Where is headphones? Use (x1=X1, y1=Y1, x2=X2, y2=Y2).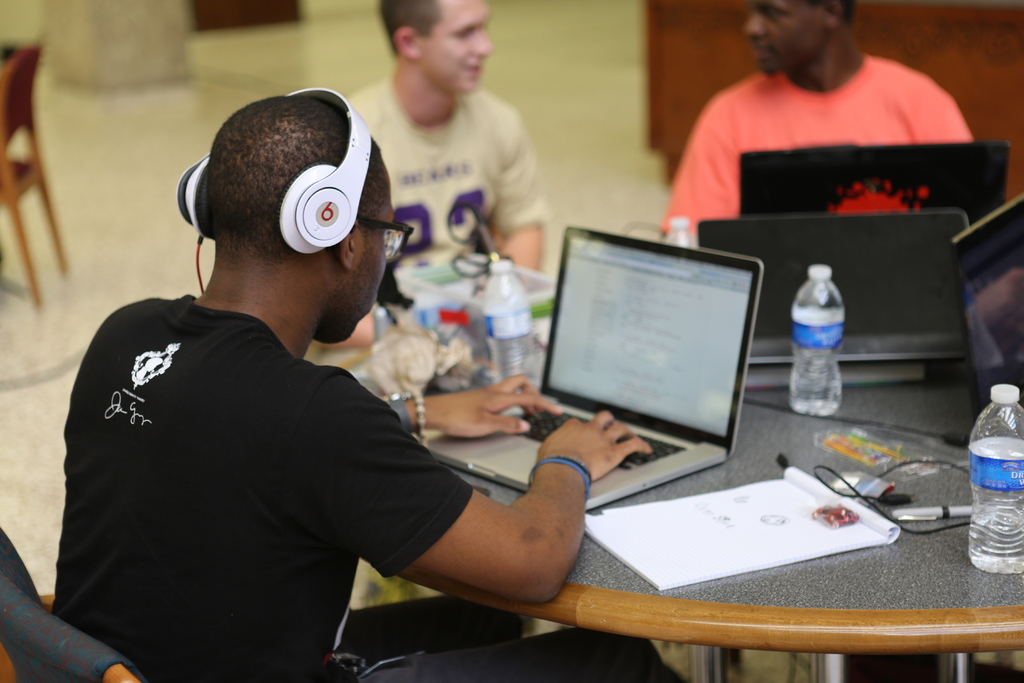
(x1=180, y1=84, x2=369, y2=317).
